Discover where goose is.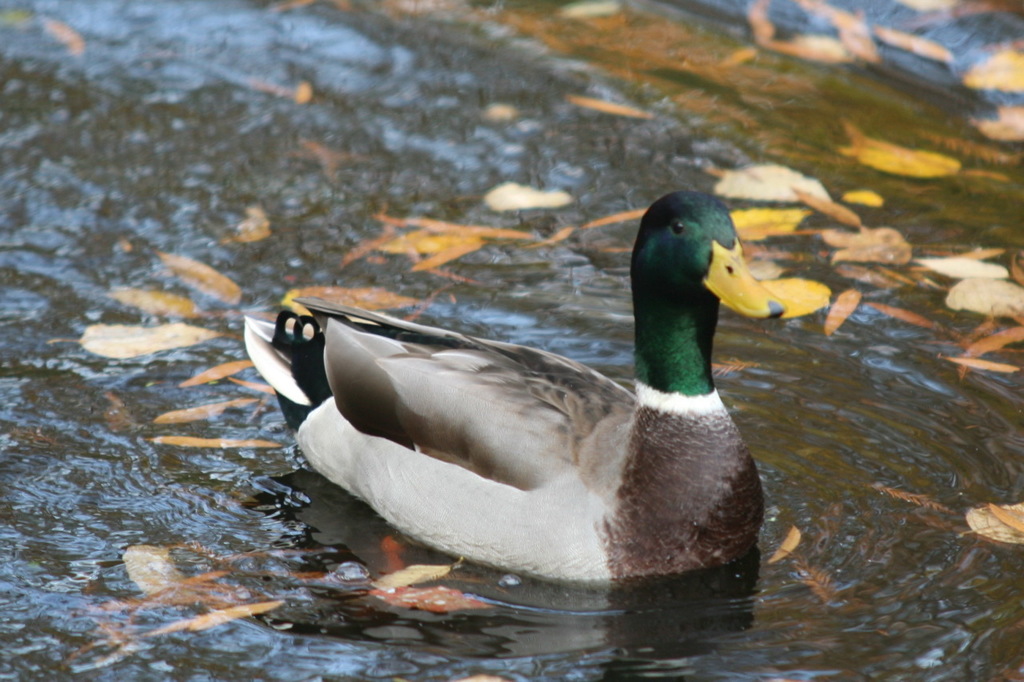
Discovered at [left=242, top=188, right=782, bottom=579].
